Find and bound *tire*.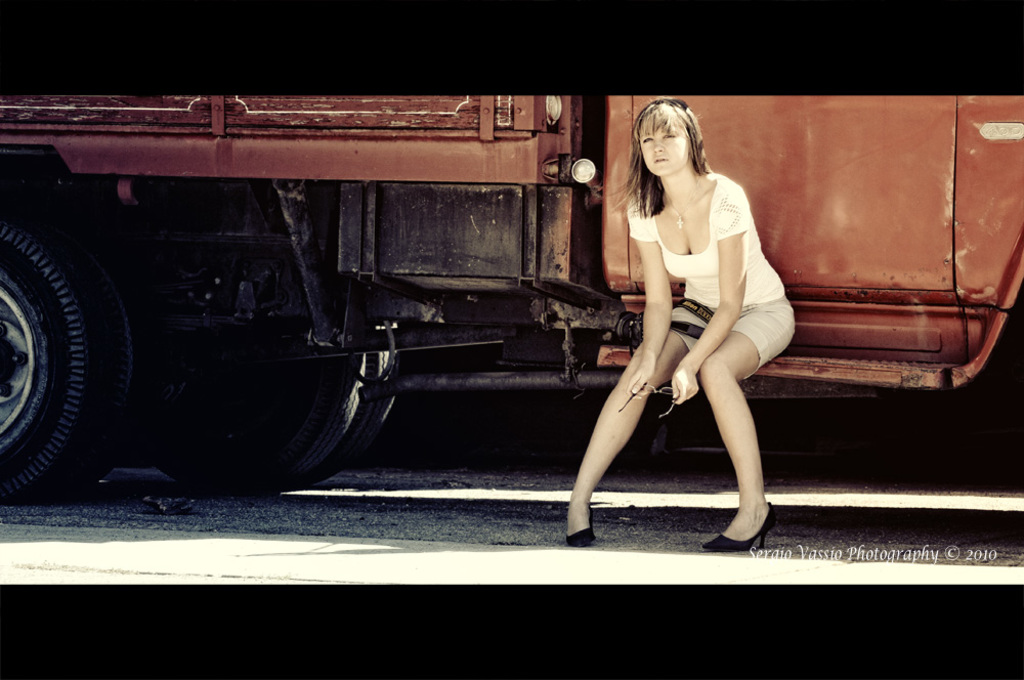
Bound: detection(6, 169, 150, 514).
